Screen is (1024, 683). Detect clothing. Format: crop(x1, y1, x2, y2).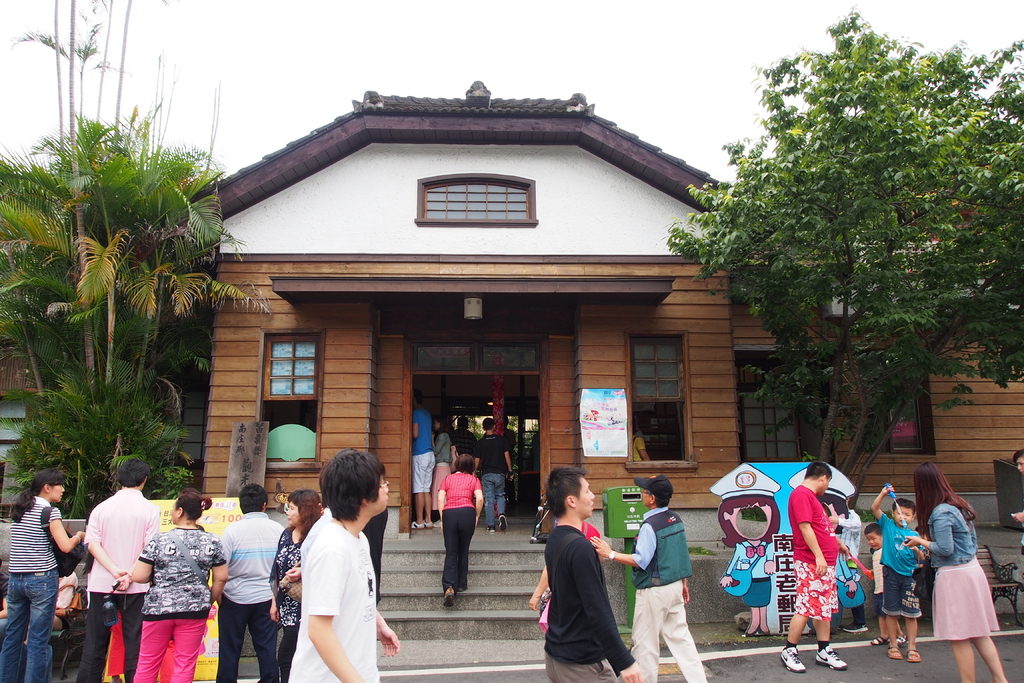
crop(633, 503, 710, 682).
